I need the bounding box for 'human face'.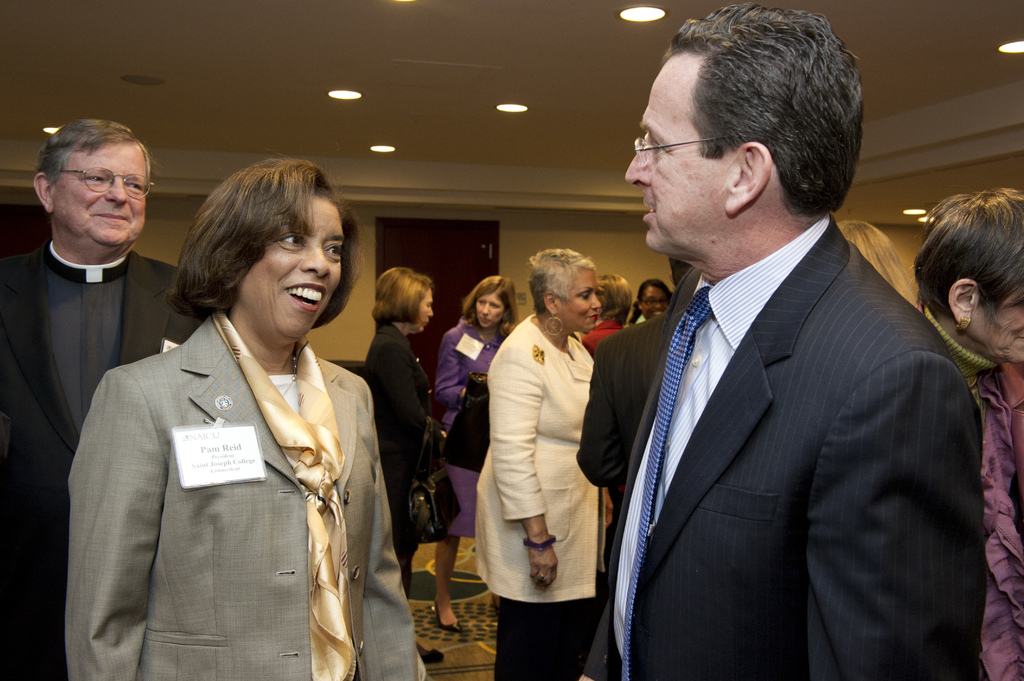
Here it is: [x1=639, y1=282, x2=666, y2=319].
